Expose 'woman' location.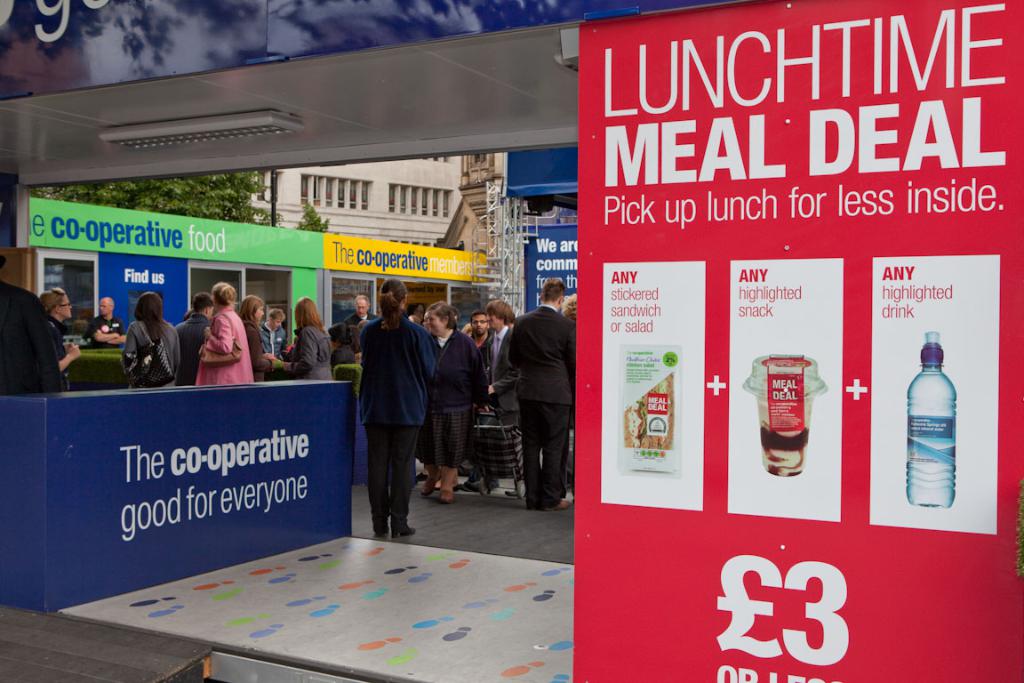
Exposed at left=415, top=301, right=486, bottom=505.
